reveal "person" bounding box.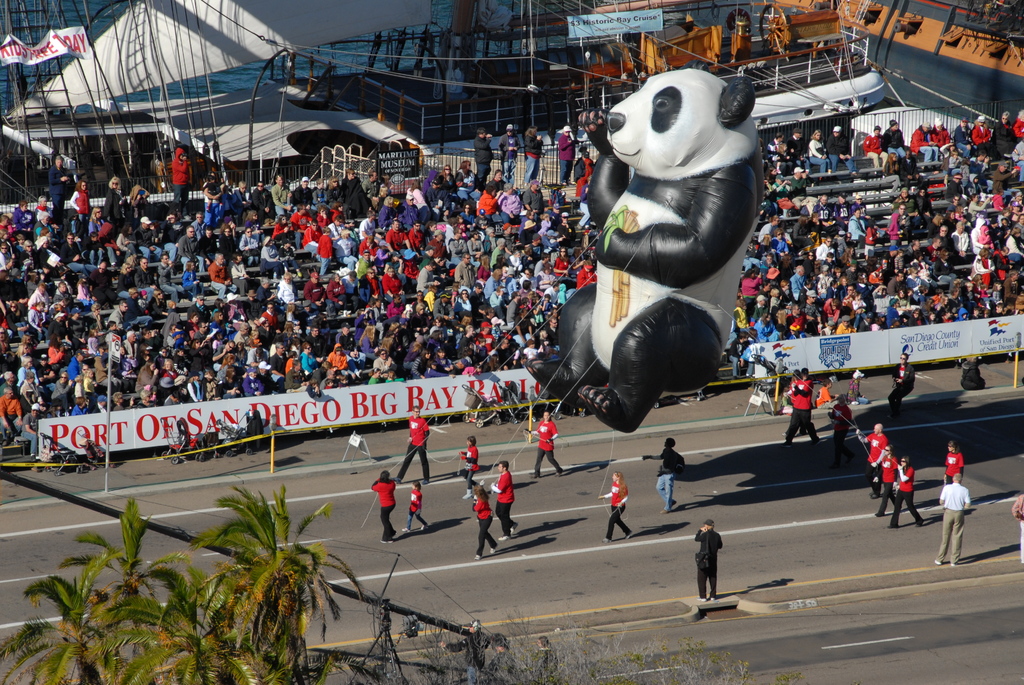
Revealed: (888,354,915,404).
